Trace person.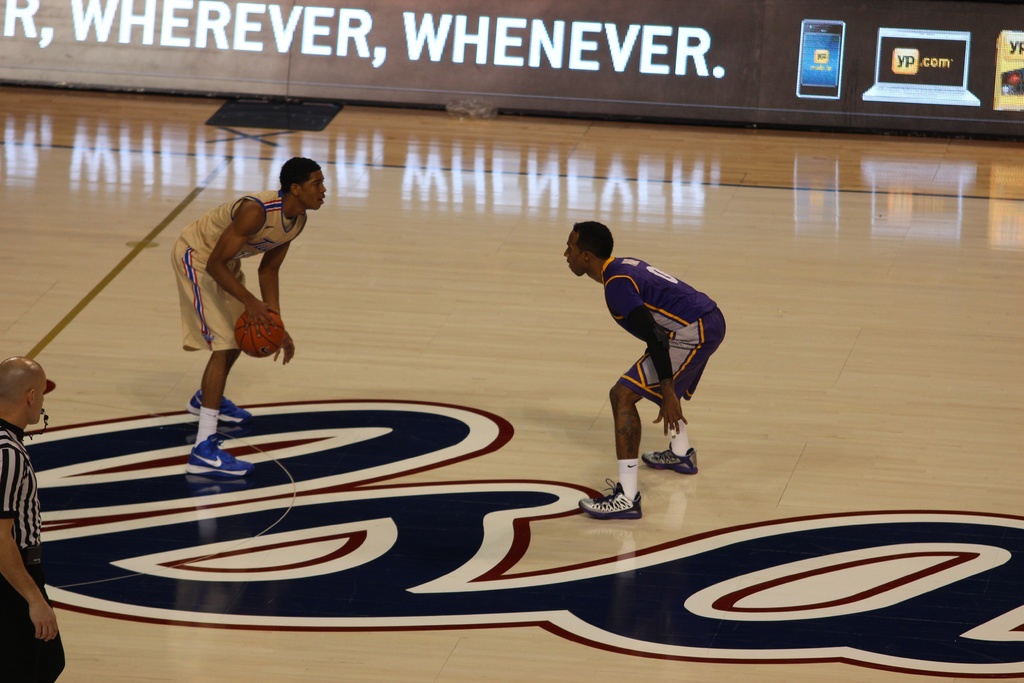
Traced to x1=0 y1=357 x2=68 y2=682.
